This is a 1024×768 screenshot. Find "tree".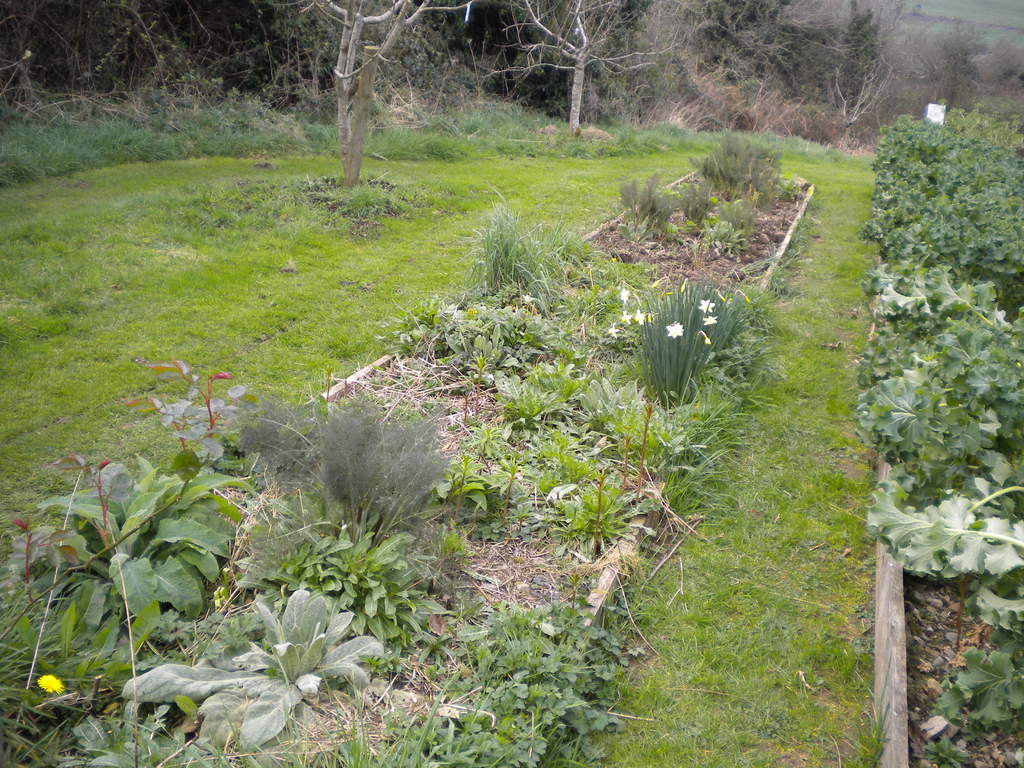
Bounding box: 286, 0, 488, 182.
